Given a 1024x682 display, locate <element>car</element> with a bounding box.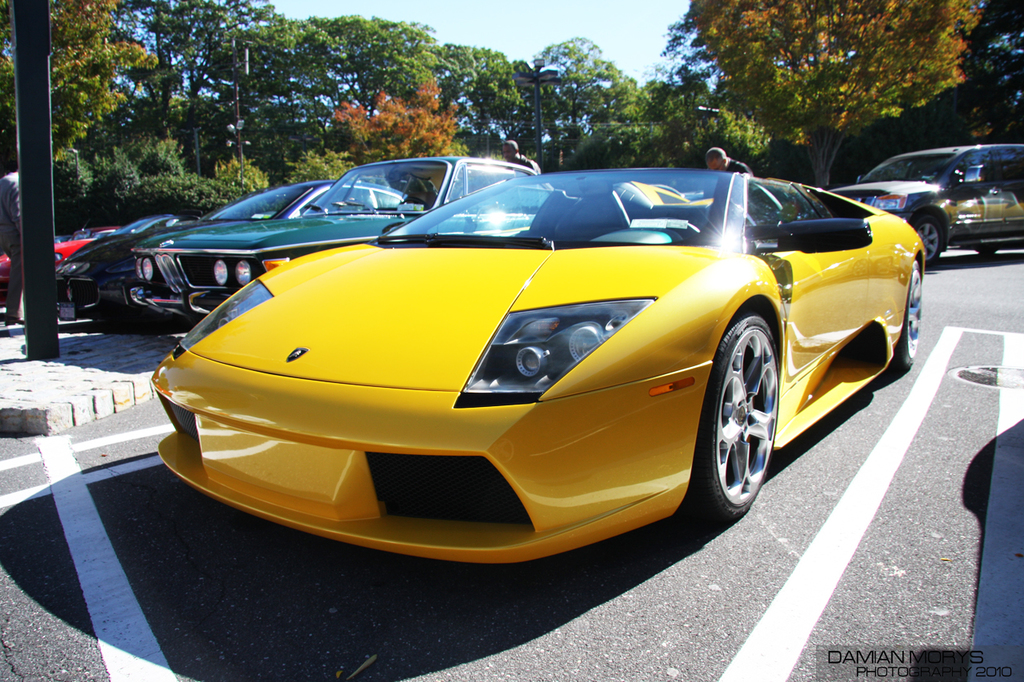
Located: (x1=130, y1=159, x2=916, y2=577).
